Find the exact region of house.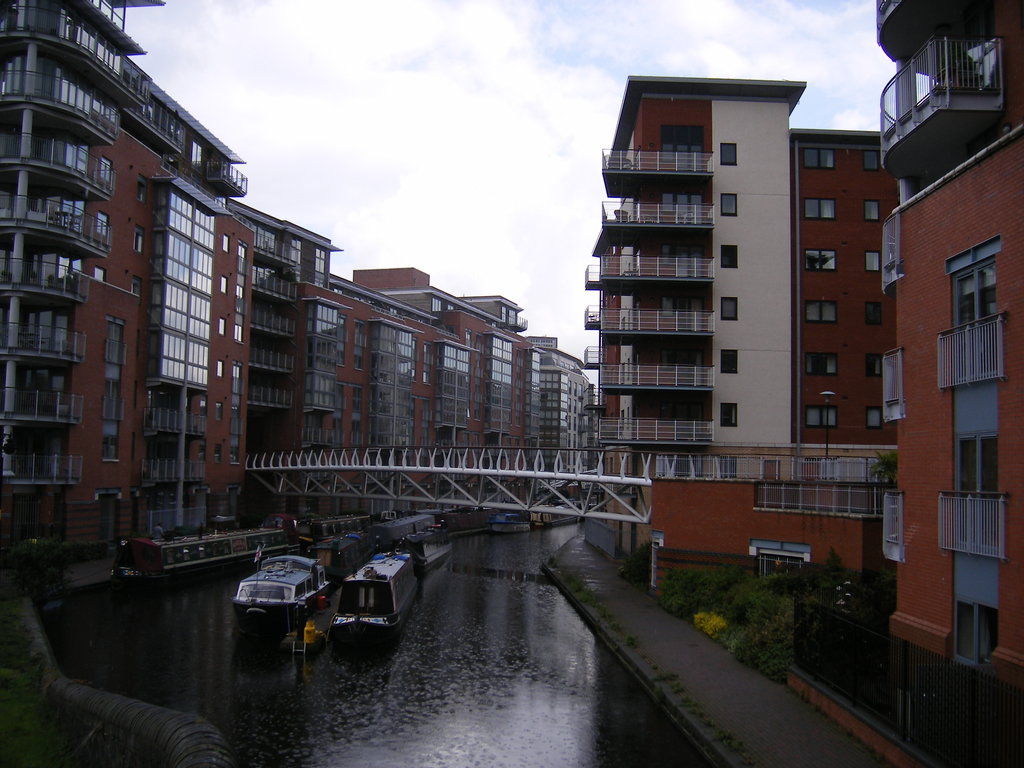
Exact region: bbox(778, 0, 1023, 767).
